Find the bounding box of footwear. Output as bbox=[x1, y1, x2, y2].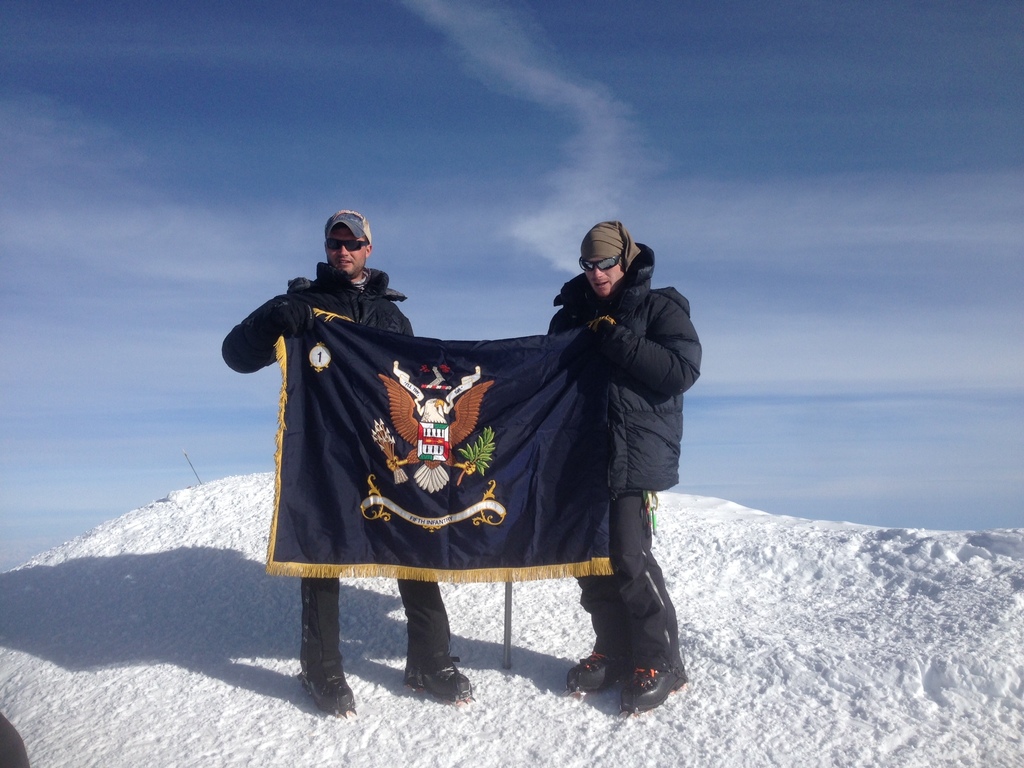
bbox=[621, 657, 698, 716].
